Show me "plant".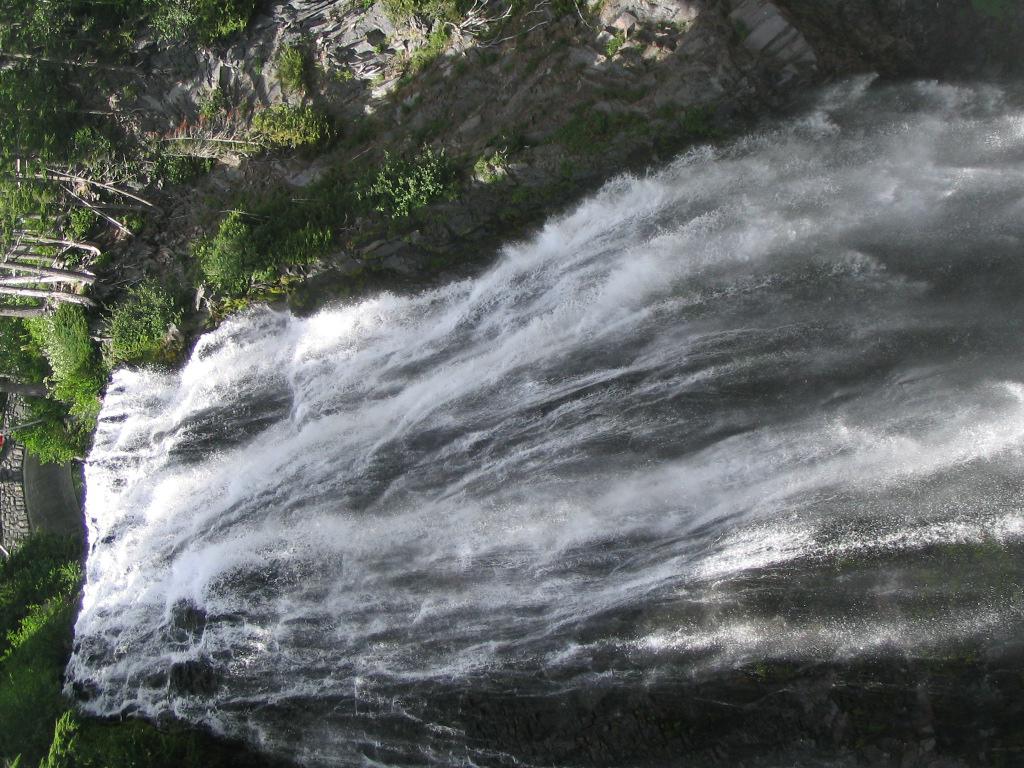
"plant" is here: (x1=242, y1=101, x2=350, y2=159).
